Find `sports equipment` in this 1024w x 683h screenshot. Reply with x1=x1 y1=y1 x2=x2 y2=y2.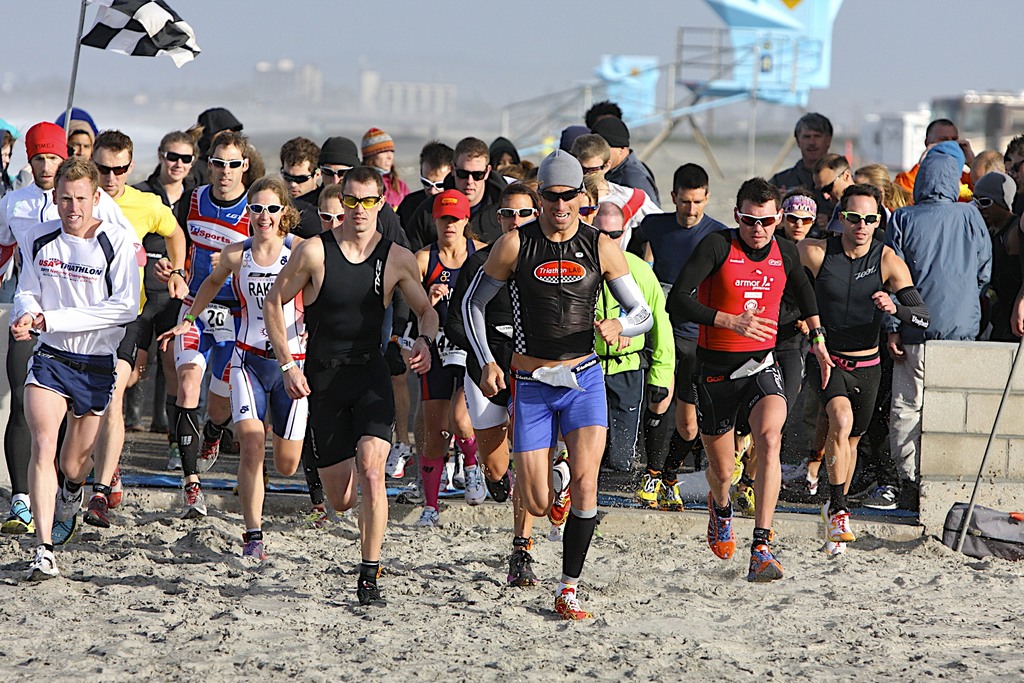
x1=57 y1=481 x2=86 y2=523.
